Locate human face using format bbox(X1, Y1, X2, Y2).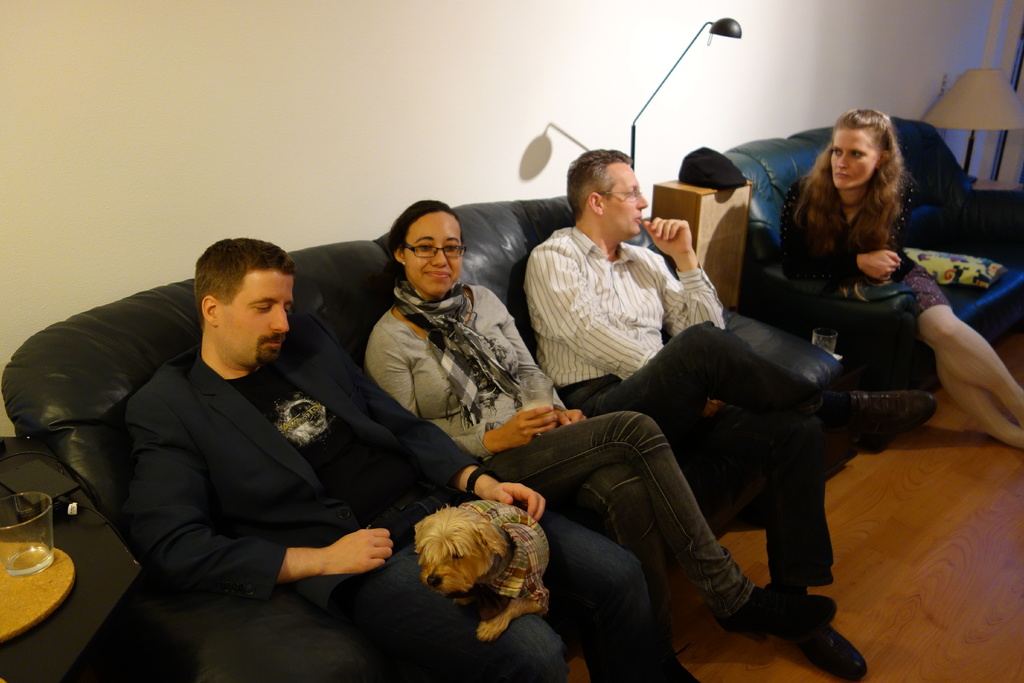
bbox(605, 159, 649, 235).
